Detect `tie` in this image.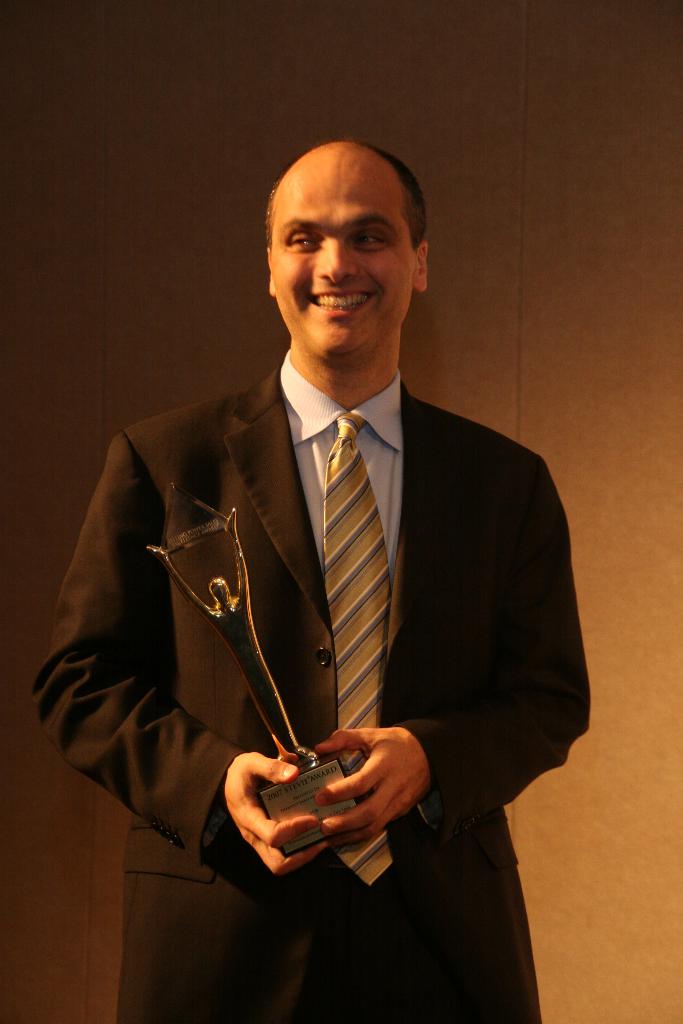
Detection: pyautogui.locateOnScreen(316, 406, 393, 884).
